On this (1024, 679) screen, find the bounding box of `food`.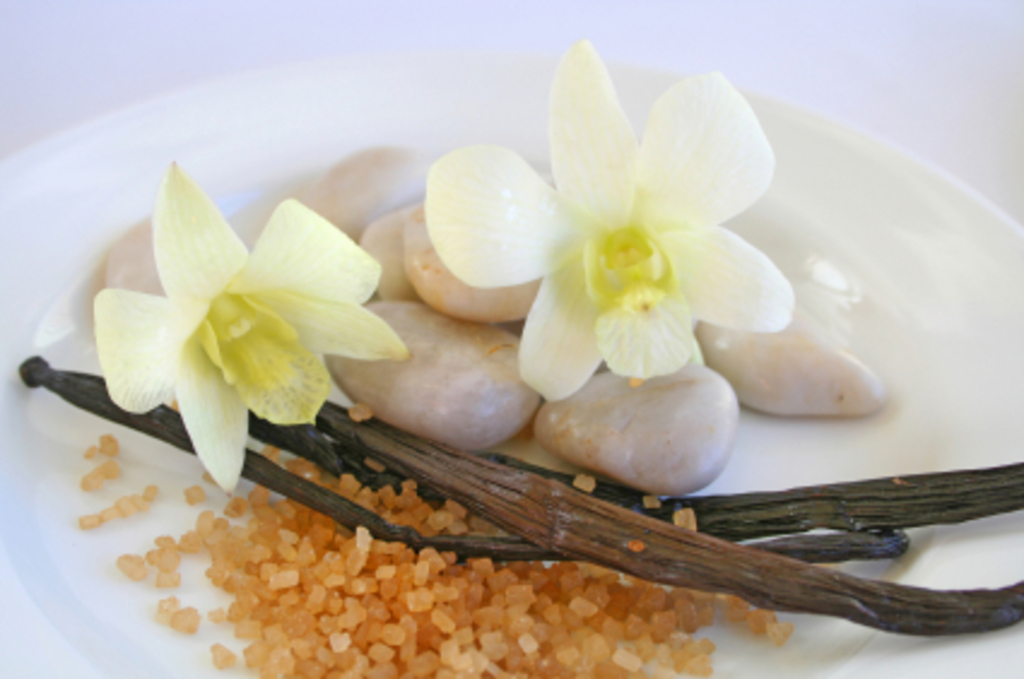
Bounding box: {"left": 330, "top": 303, "right": 542, "bottom": 457}.
